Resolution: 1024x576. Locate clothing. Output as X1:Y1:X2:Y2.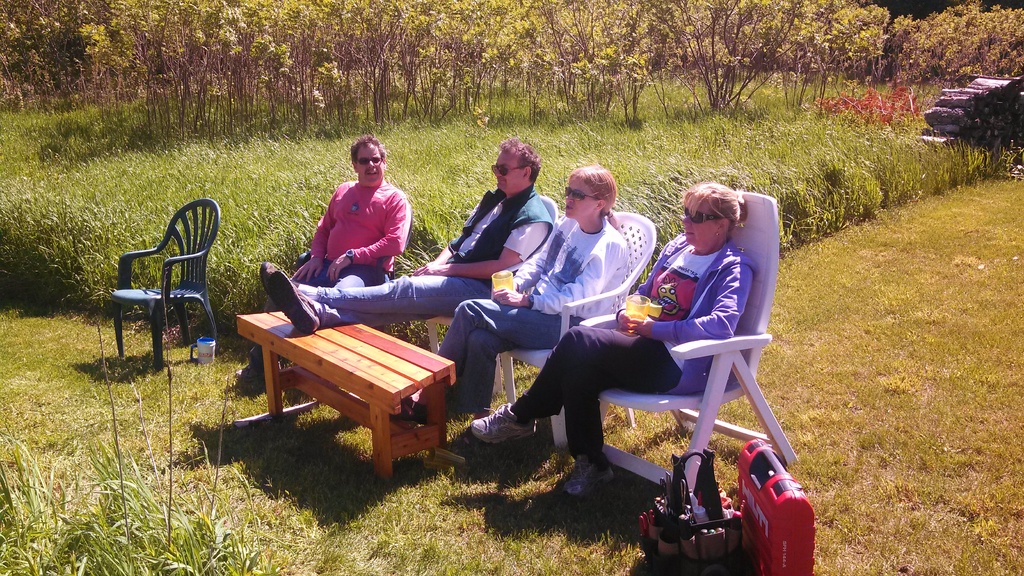
250:177:412:372.
